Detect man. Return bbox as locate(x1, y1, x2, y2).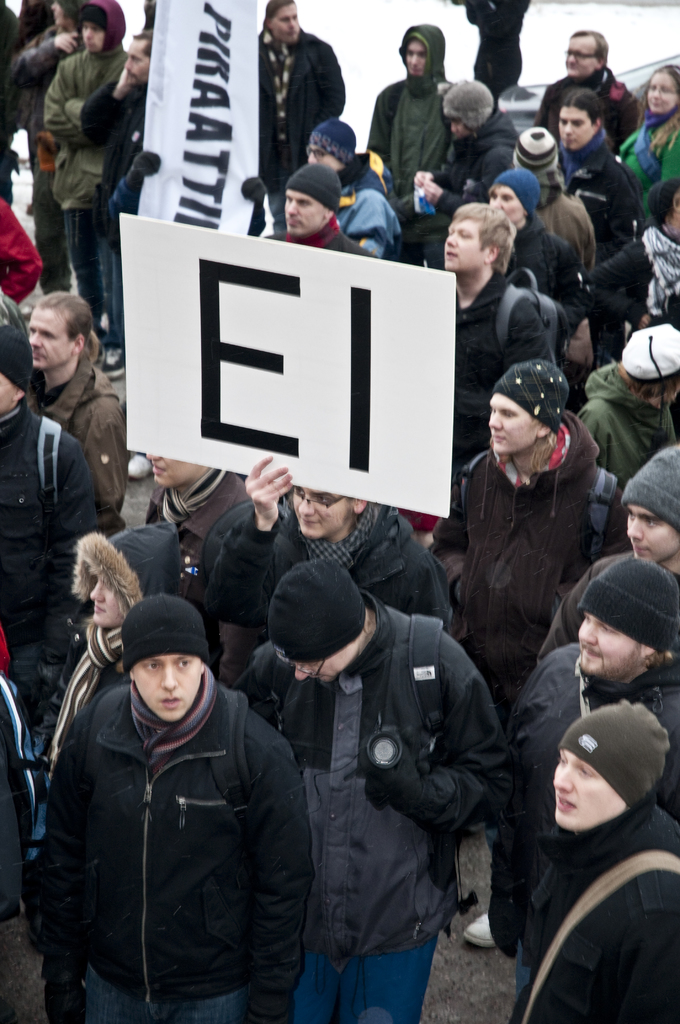
locate(232, 557, 508, 1023).
